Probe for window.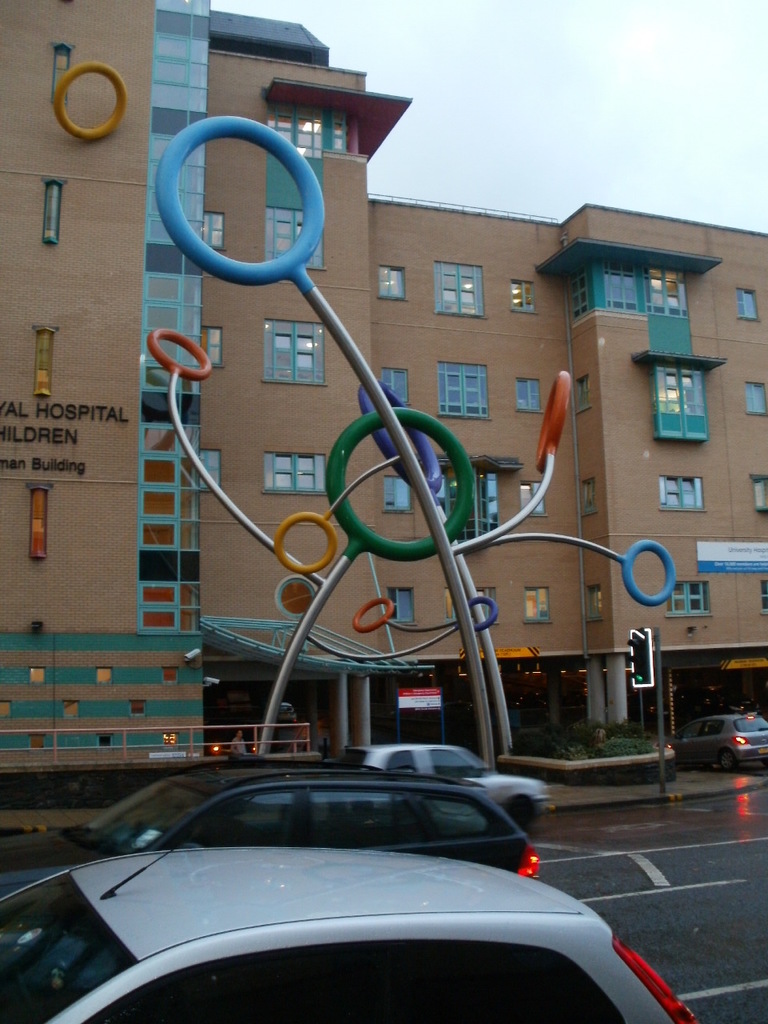
Probe result: 746,381,767,414.
